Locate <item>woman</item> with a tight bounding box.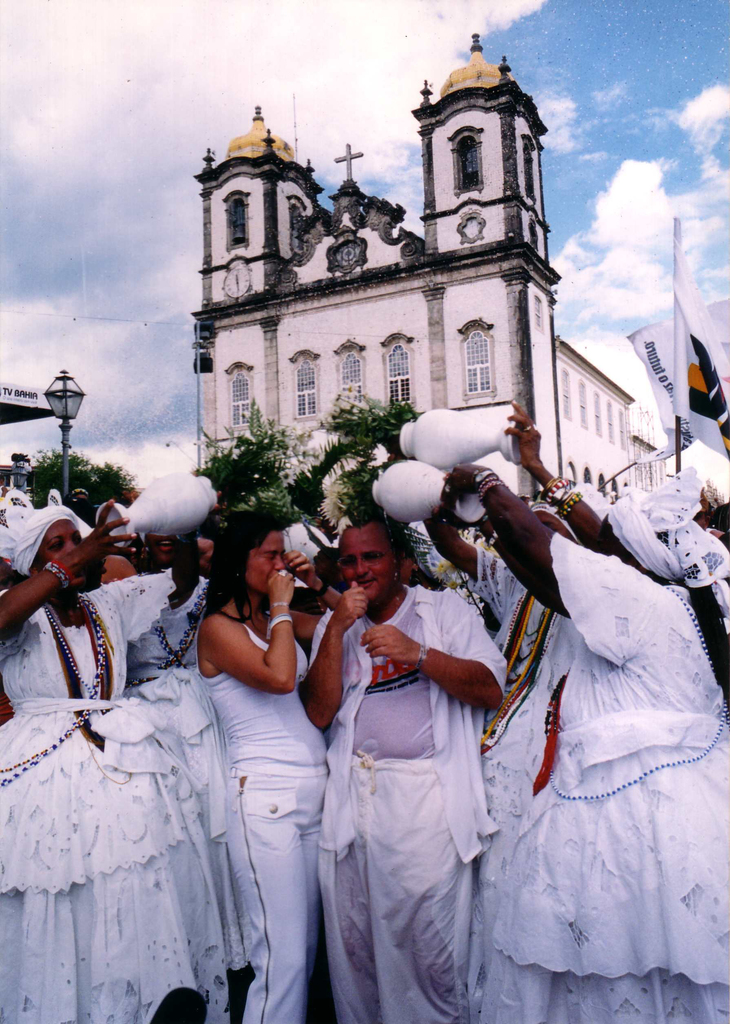
(0,492,220,1019).
